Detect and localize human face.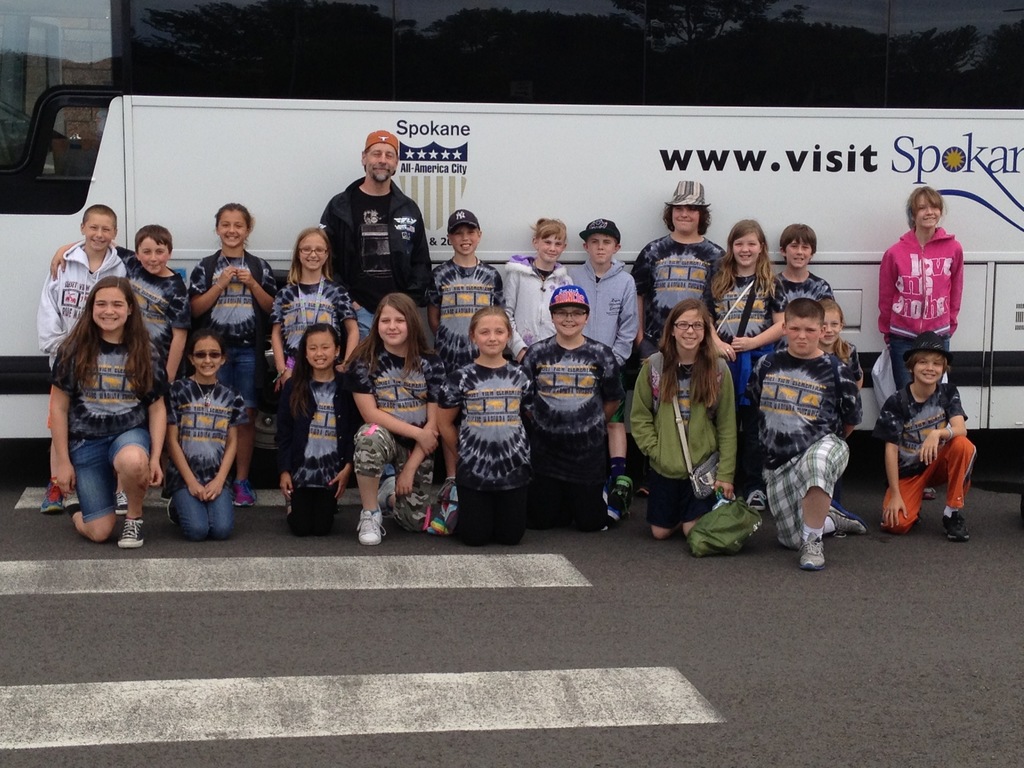
Localized at [379, 305, 408, 346].
